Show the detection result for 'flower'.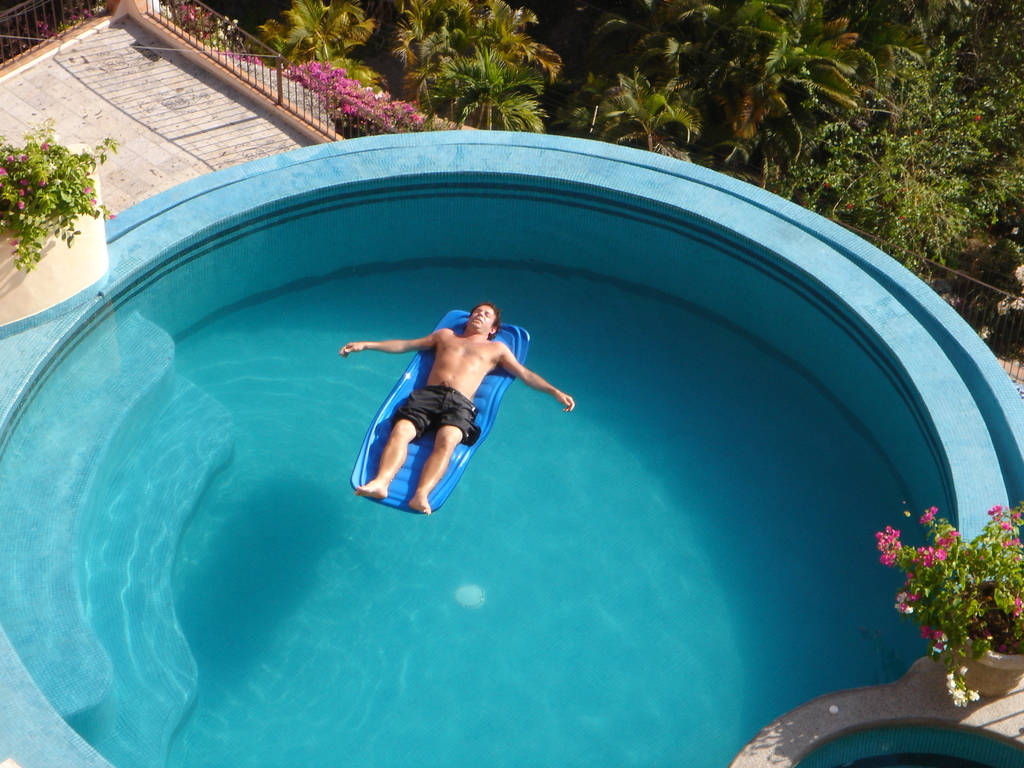
Rect(81, 186, 90, 195).
